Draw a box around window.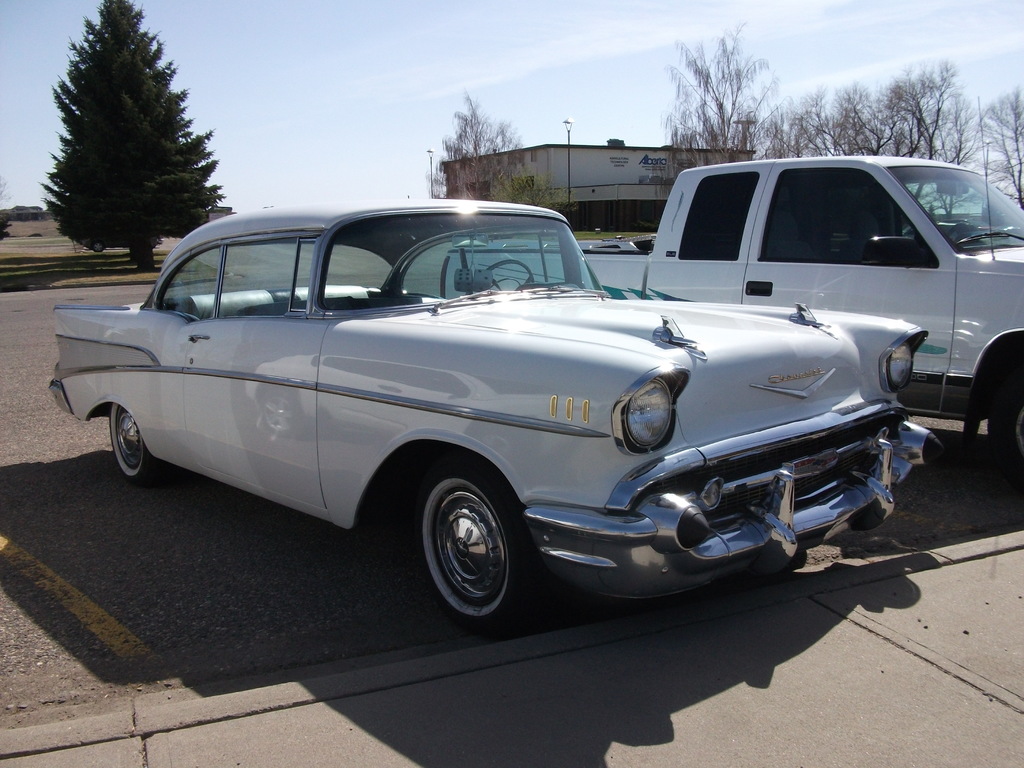
727/148/751/168.
